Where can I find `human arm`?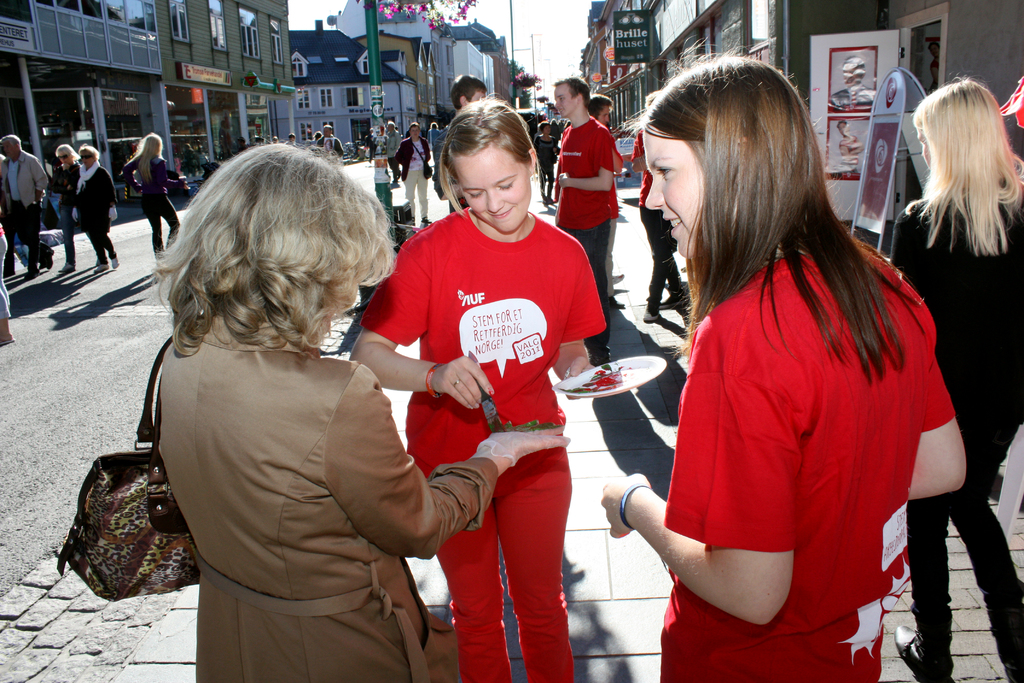
You can find it at Rect(319, 359, 571, 567).
